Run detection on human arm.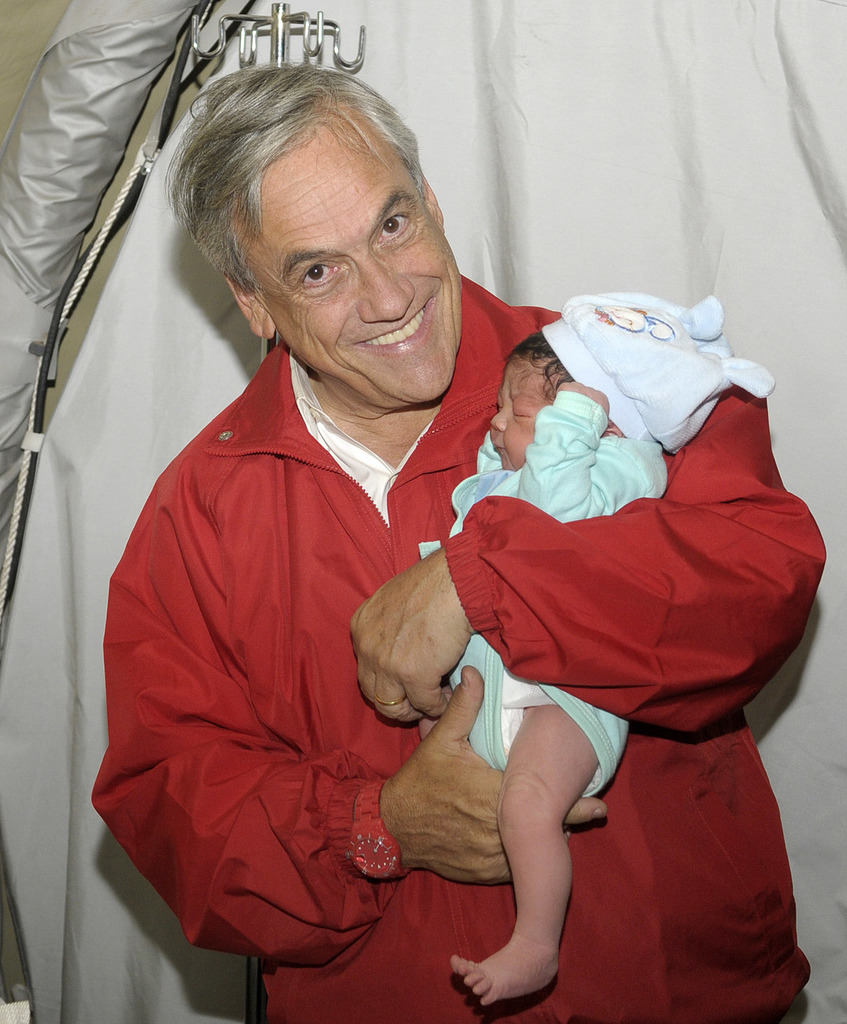
Result: {"x1": 95, "y1": 482, "x2": 603, "y2": 967}.
